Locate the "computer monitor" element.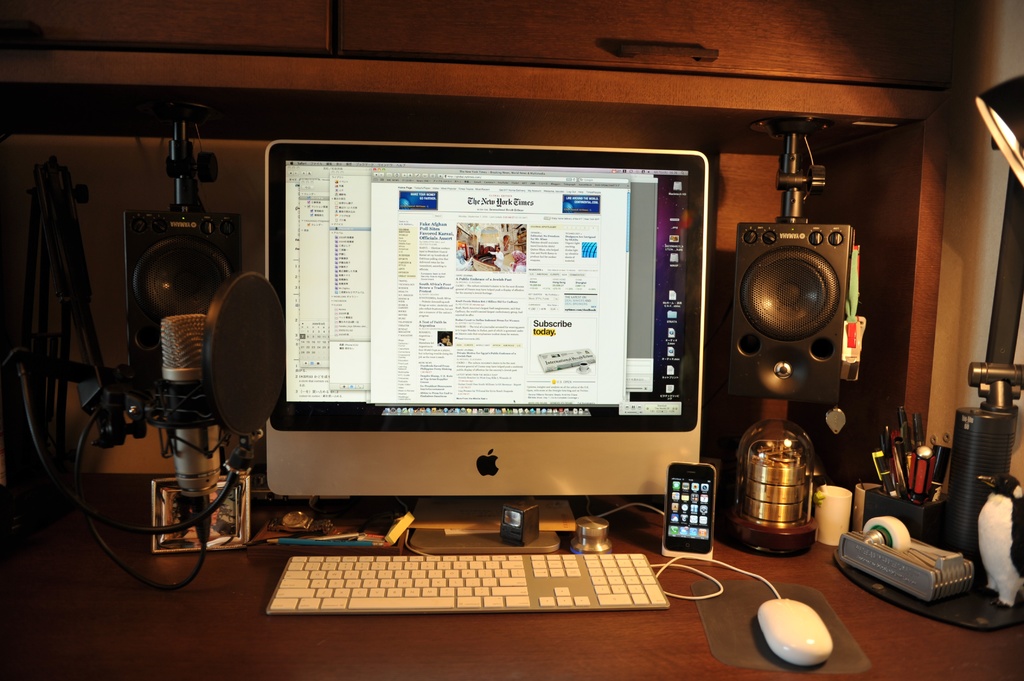
Element bbox: left=244, top=144, right=733, bottom=575.
